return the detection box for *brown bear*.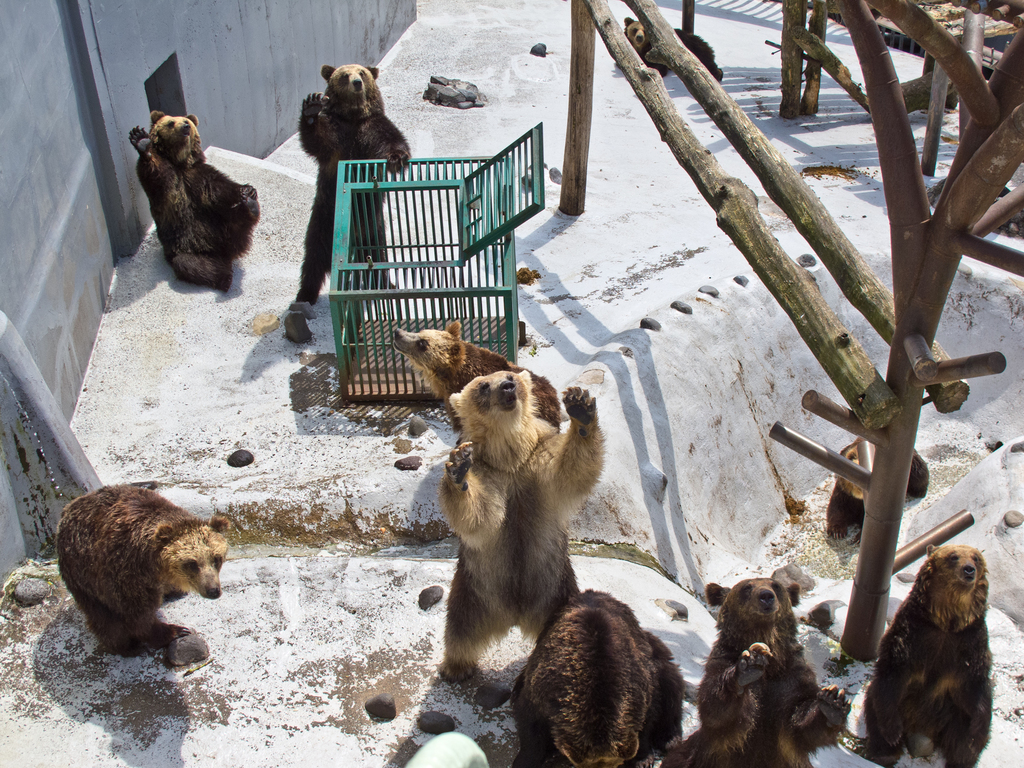
<bbox>862, 542, 993, 767</bbox>.
